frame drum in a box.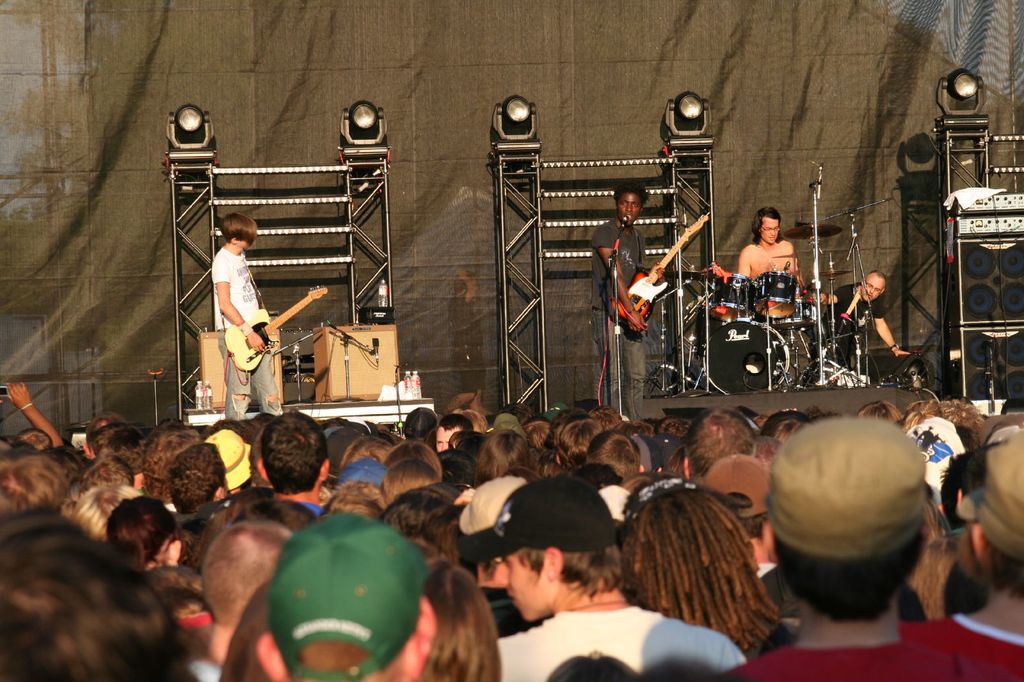
[707,317,792,392].
